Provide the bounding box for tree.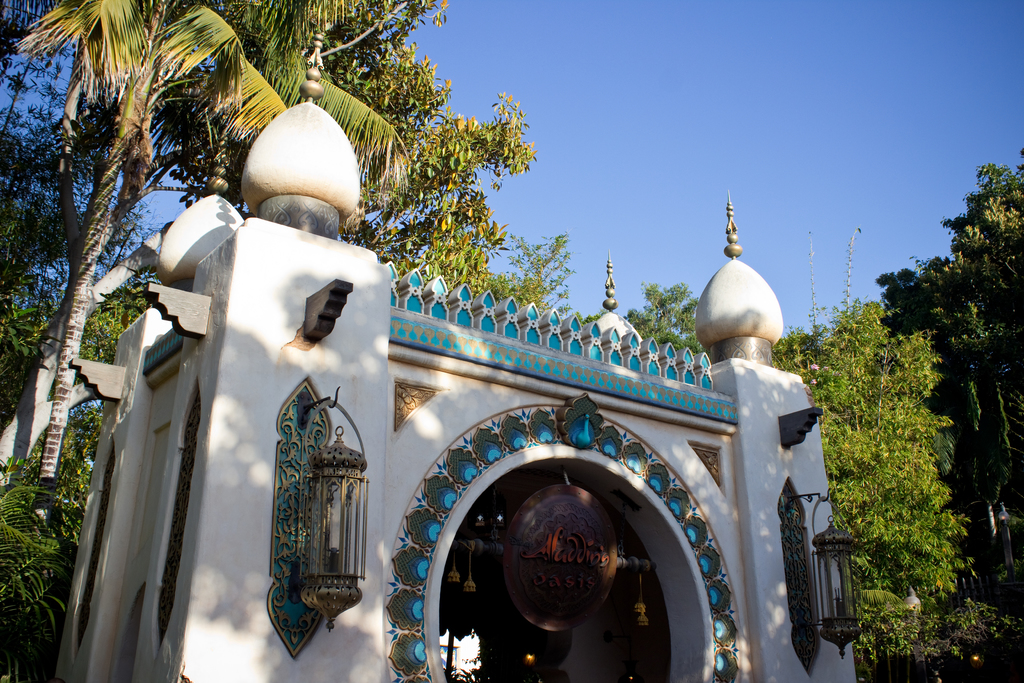
crop(0, 0, 536, 679).
